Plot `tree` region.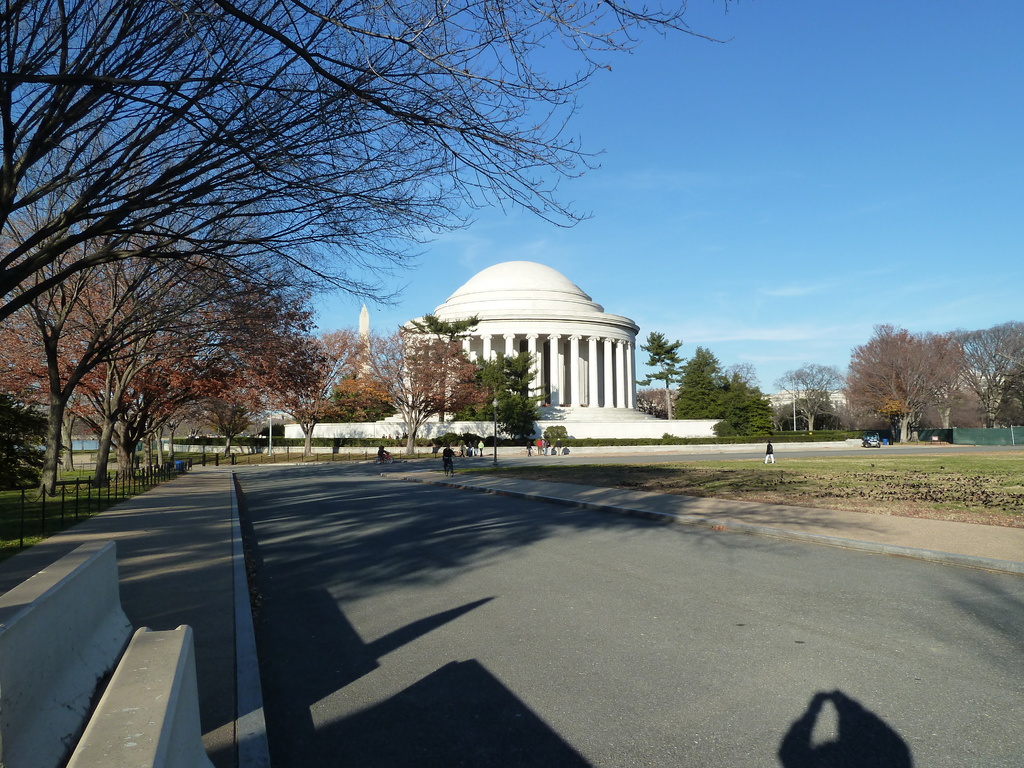
Plotted at 777 360 834 431.
